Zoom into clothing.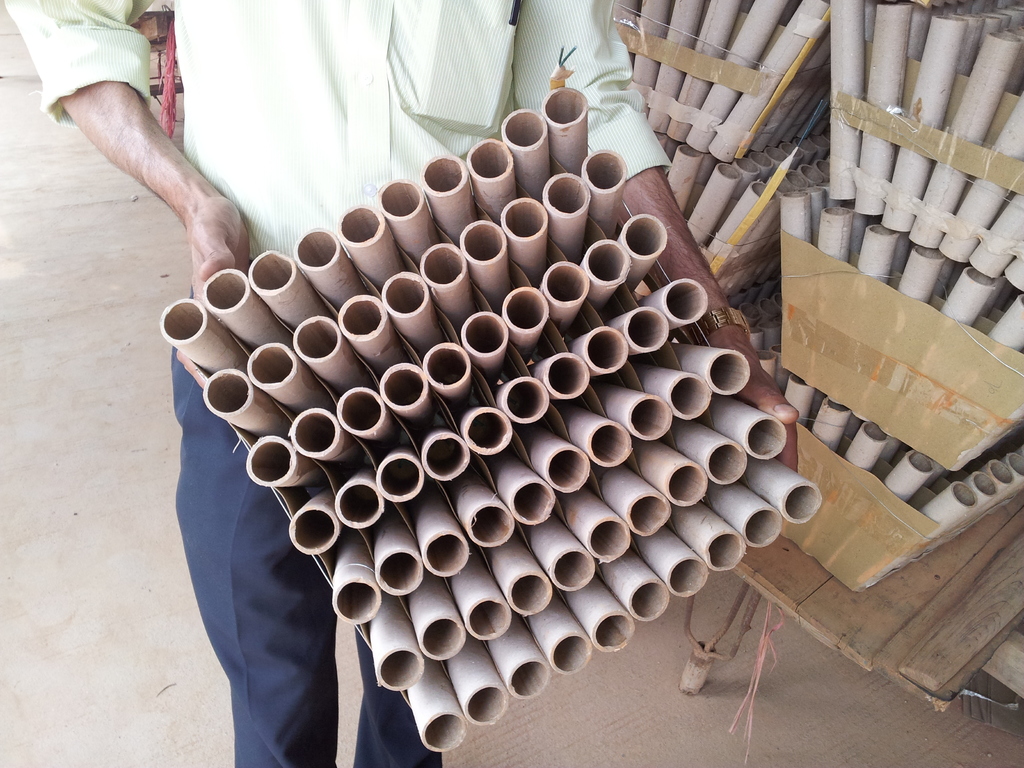
Zoom target: 173:289:441:767.
